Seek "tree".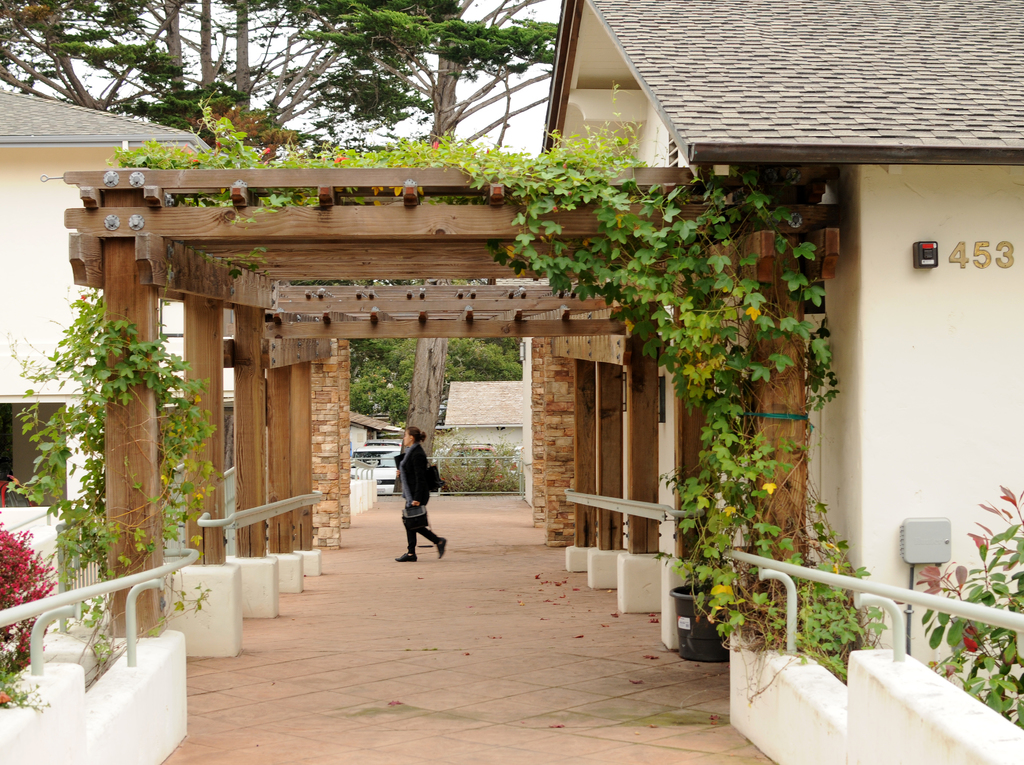
[0, 0, 560, 145].
